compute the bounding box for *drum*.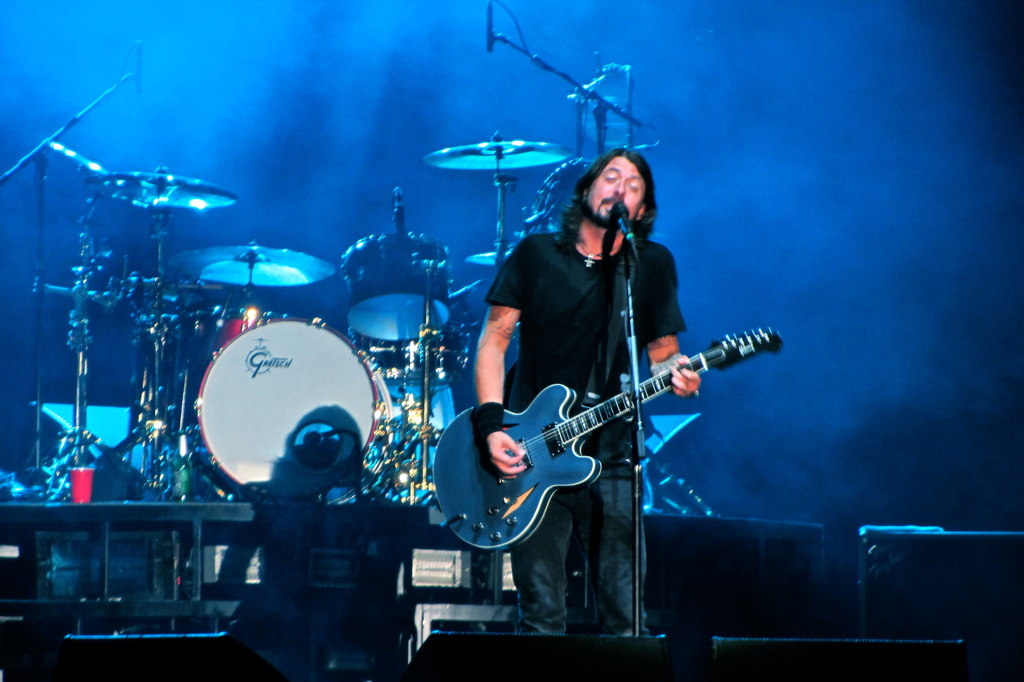
rect(15, 29, 854, 630).
